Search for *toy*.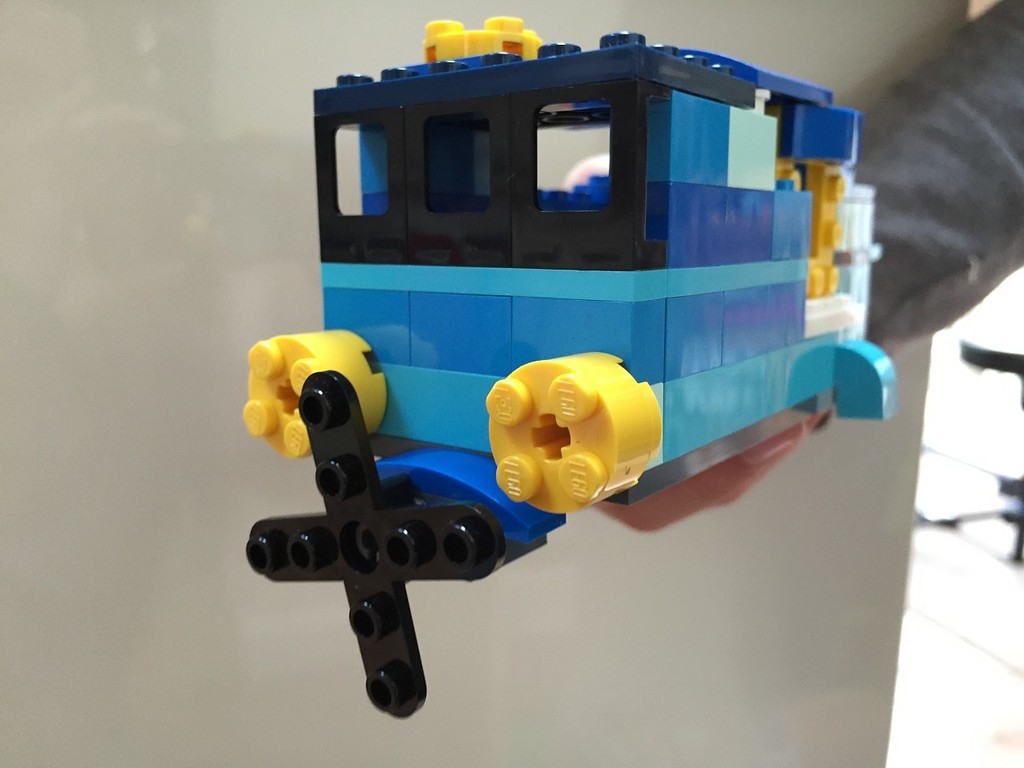
Found at bbox=[242, 4, 890, 720].
